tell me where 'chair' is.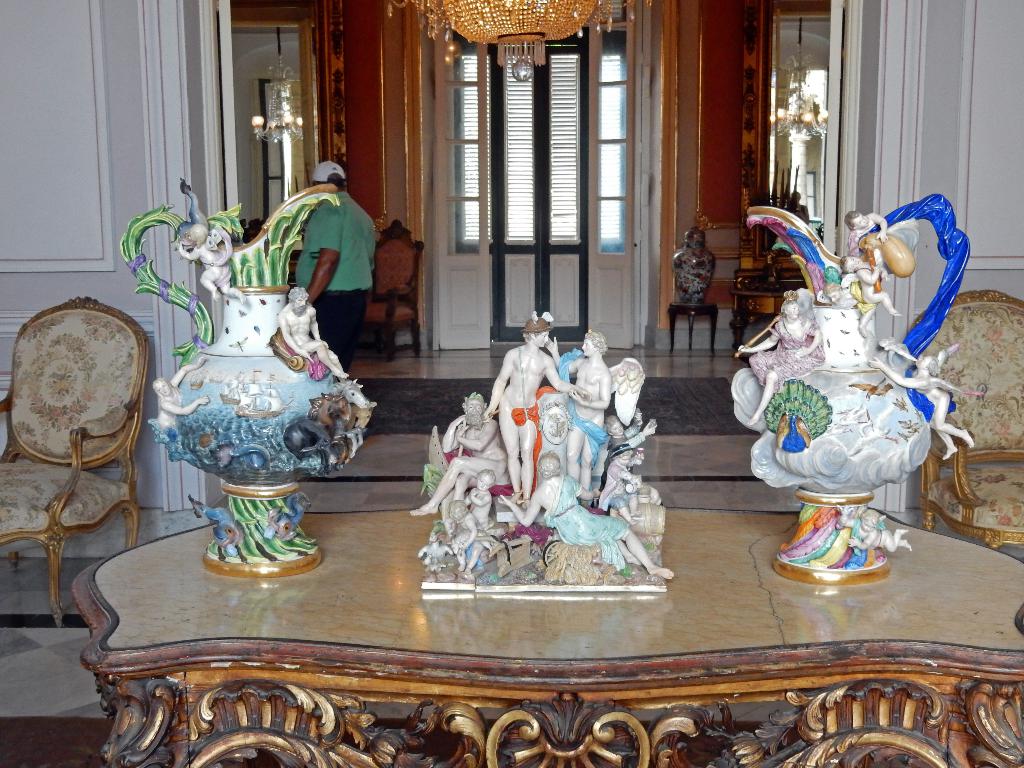
'chair' is at (left=906, top=289, right=1023, bottom=550).
